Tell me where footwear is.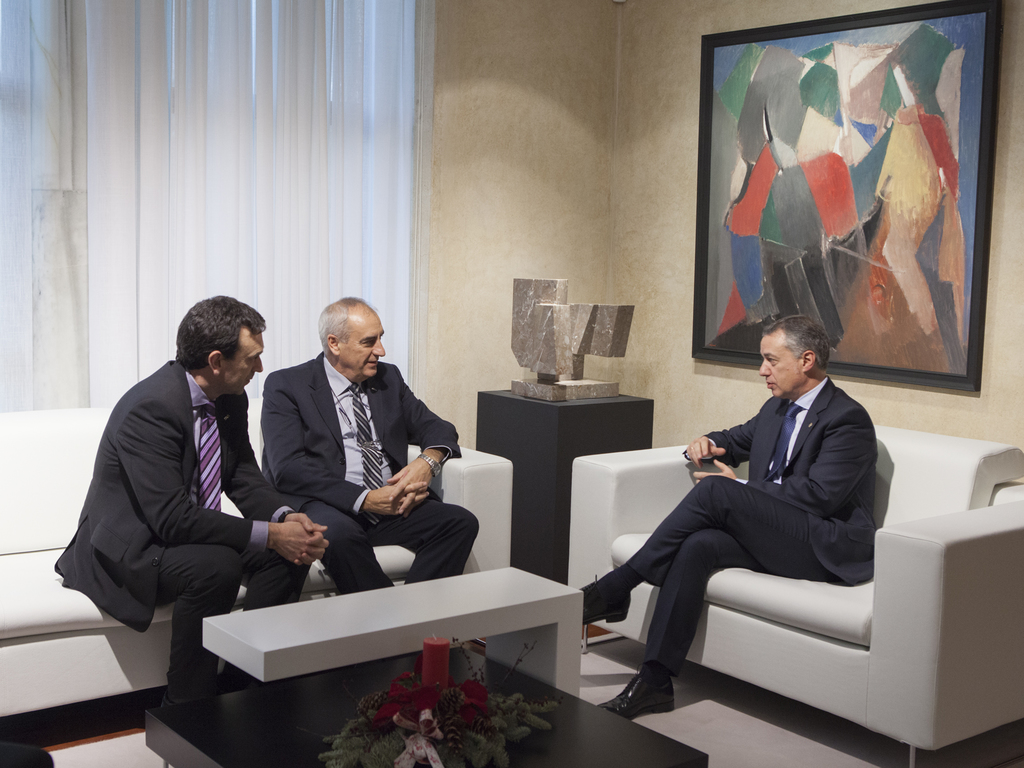
footwear is at <box>153,689,186,708</box>.
